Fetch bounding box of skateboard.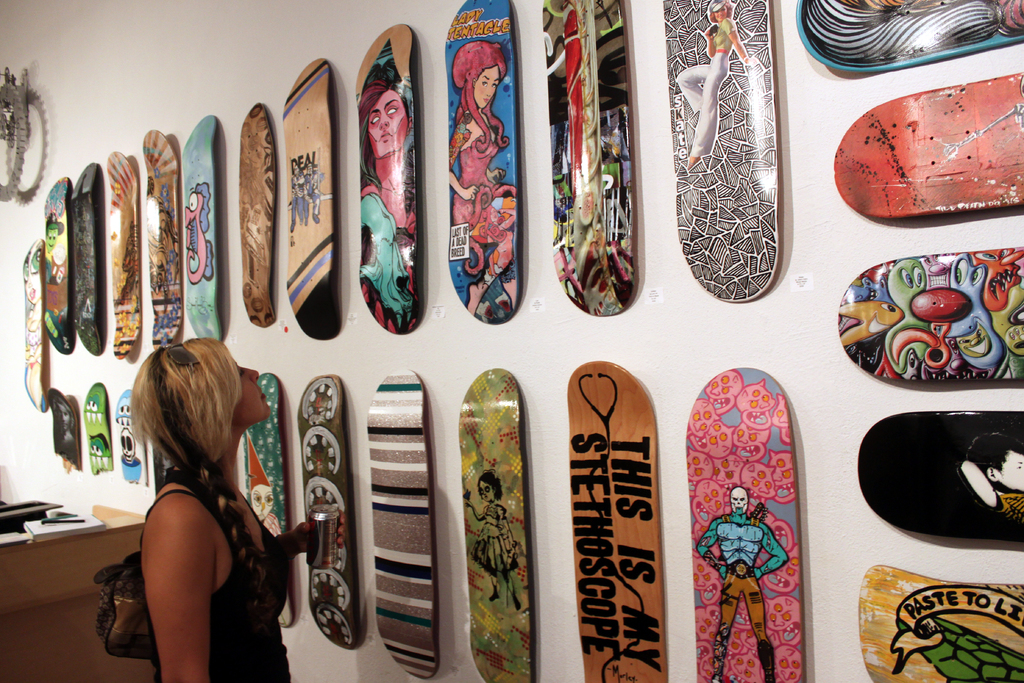
Bbox: BBox(41, 172, 79, 355).
